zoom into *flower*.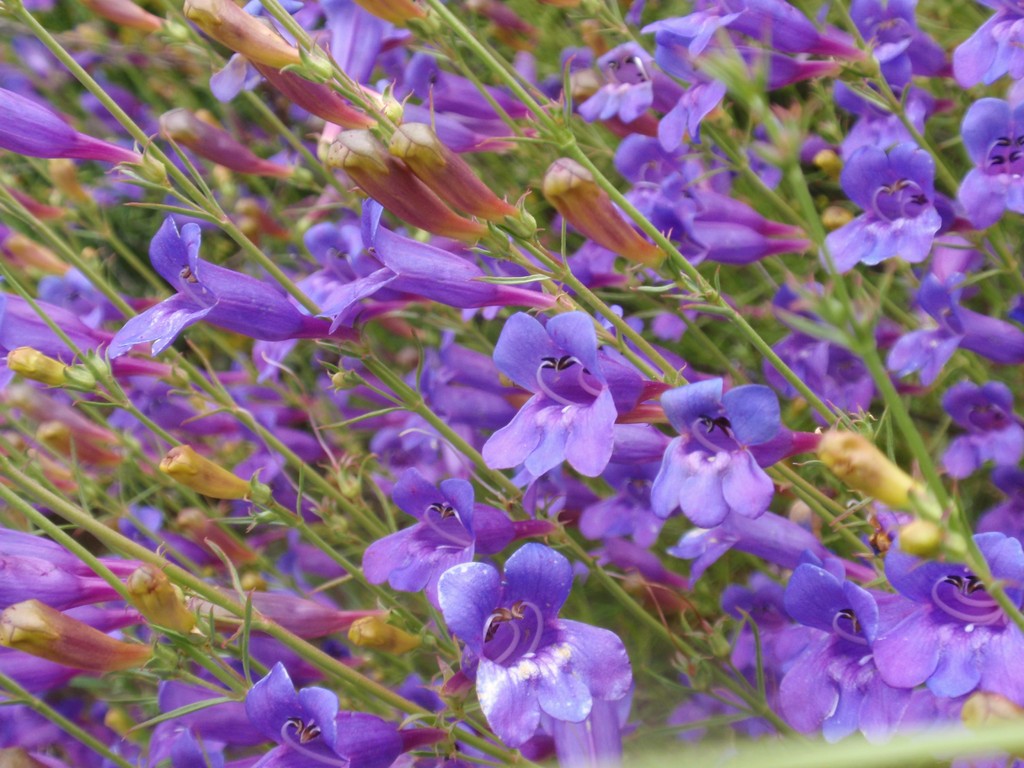
Zoom target: (62, 603, 145, 635).
